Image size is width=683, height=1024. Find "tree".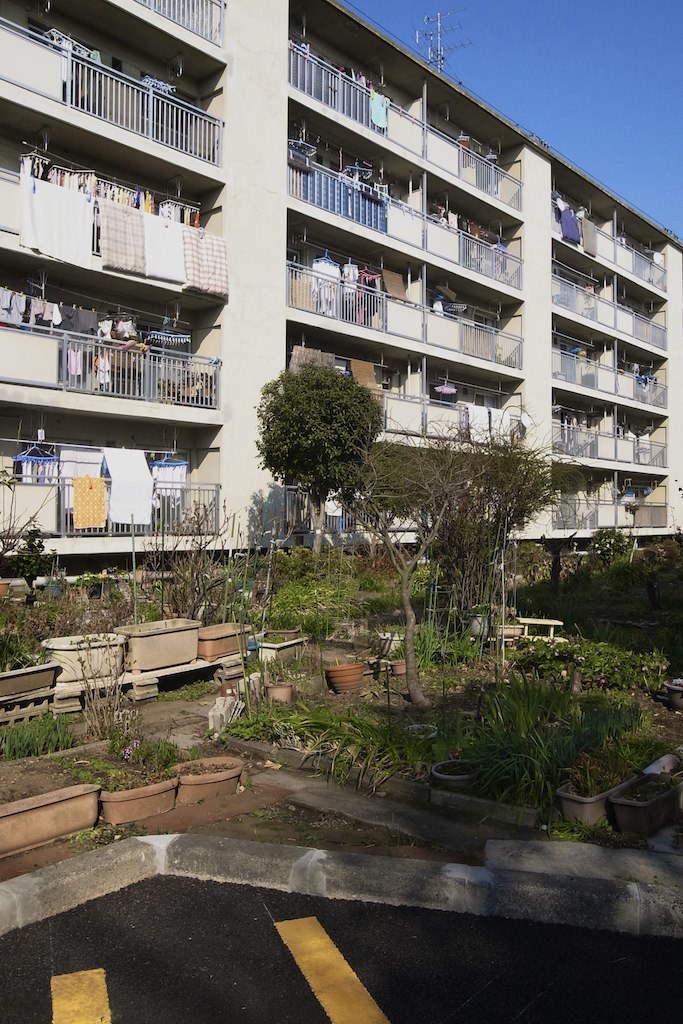
box(233, 322, 402, 567).
